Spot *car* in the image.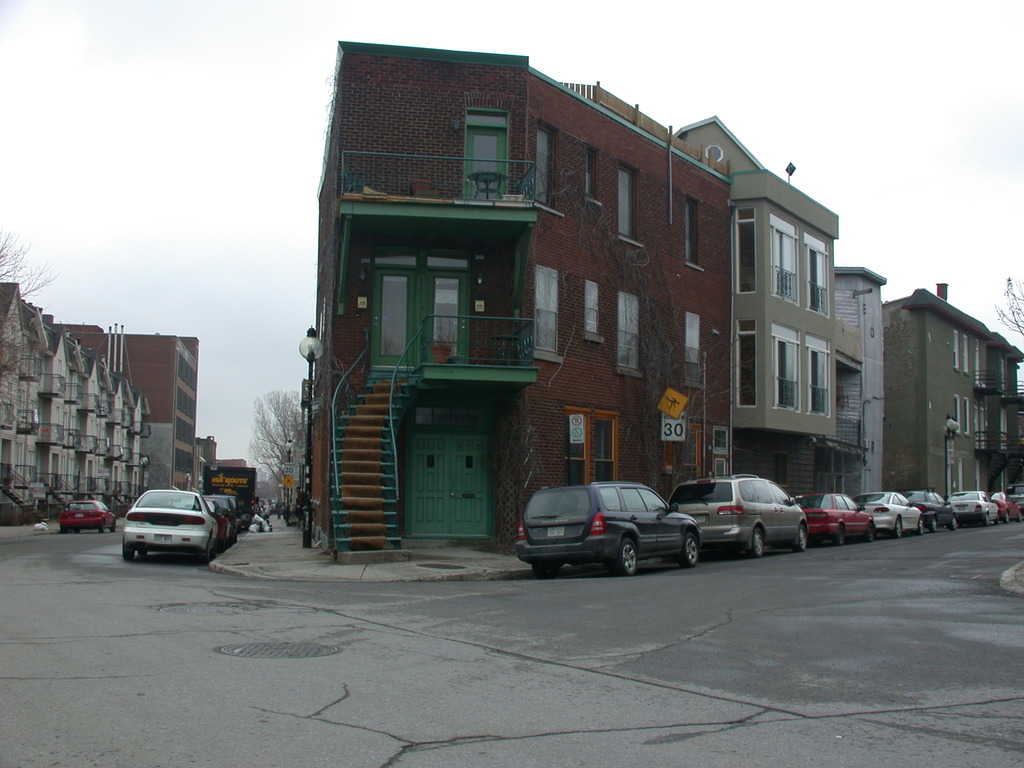
*car* found at region(664, 467, 816, 563).
